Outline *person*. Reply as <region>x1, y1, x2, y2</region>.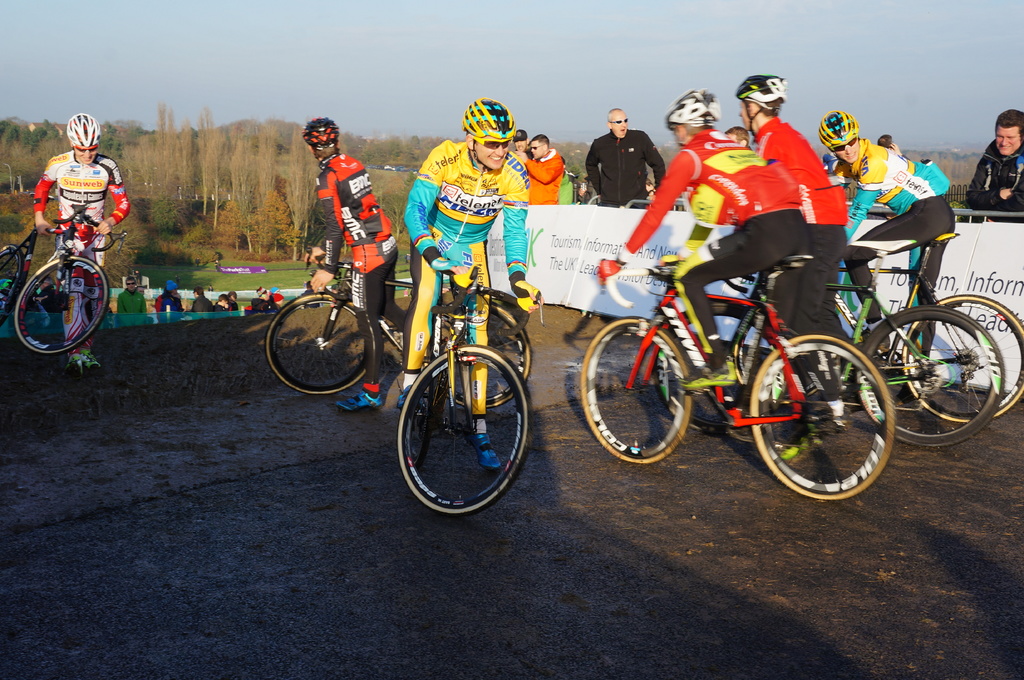
<region>819, 109, 957, 390</region>.
